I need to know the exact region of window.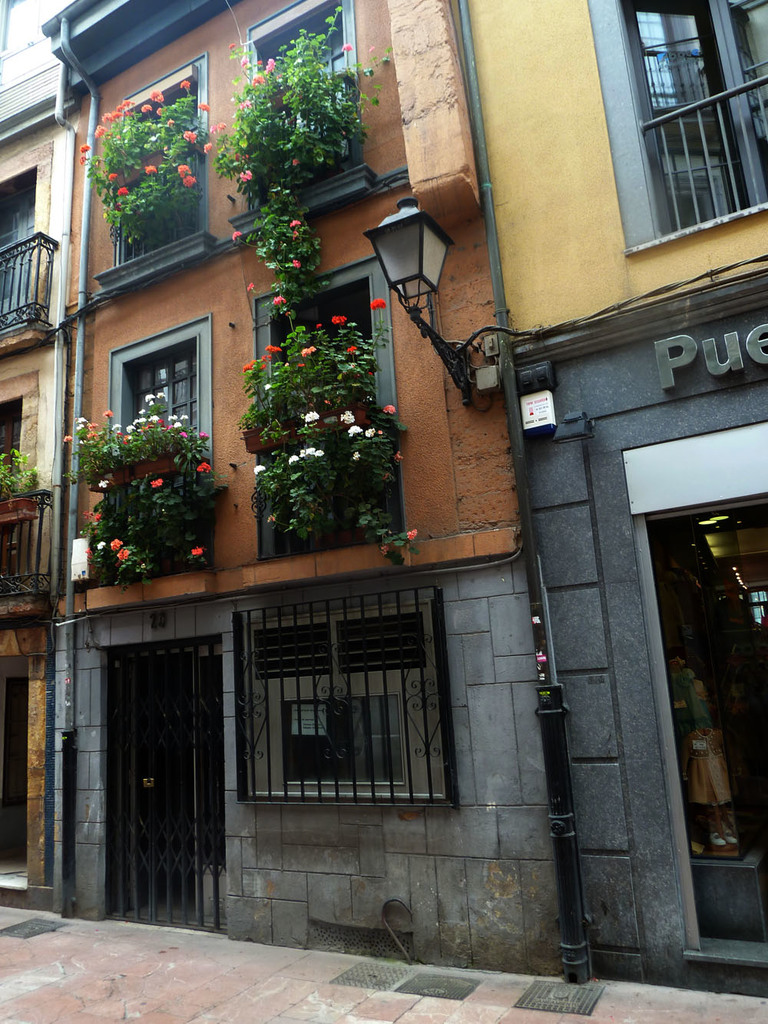
Region: [106, 318, 217, 550].
